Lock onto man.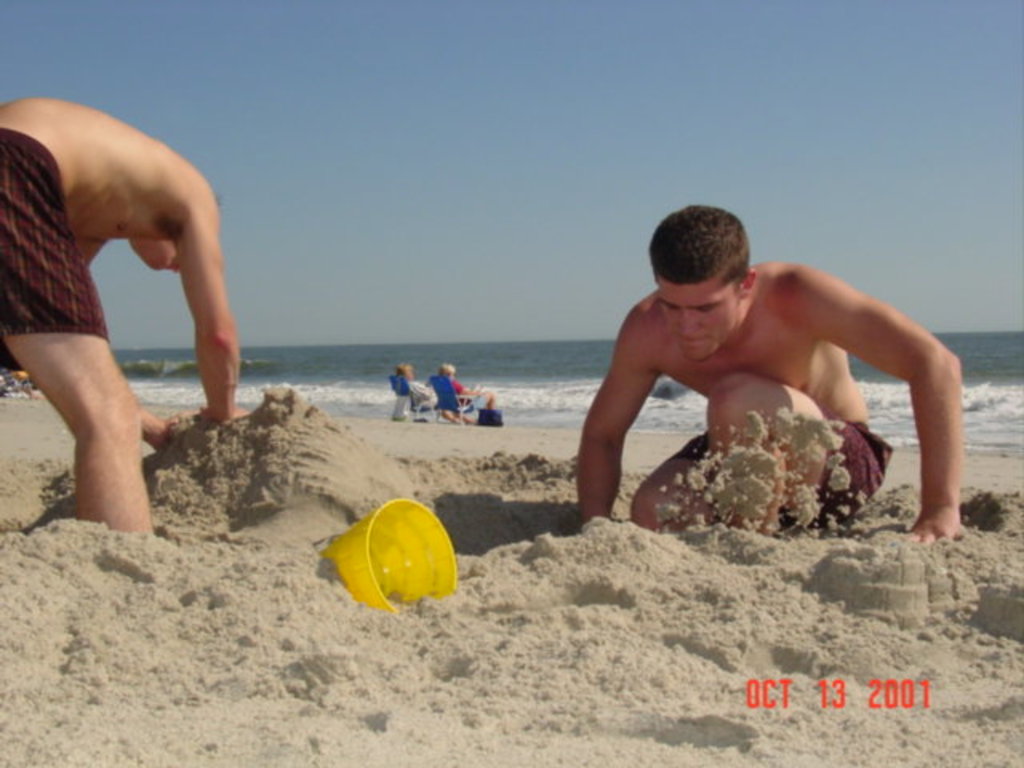
Locked: 570:195:974:544.
